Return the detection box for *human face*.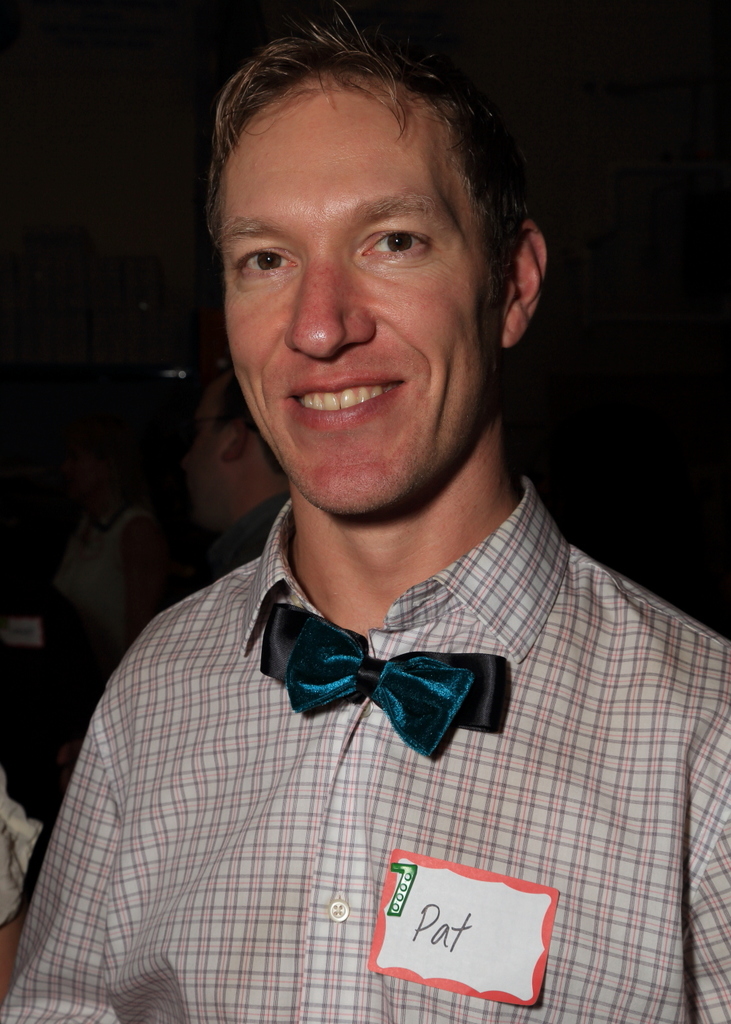
x1=182 y1=387 x2=228 y2=527.
